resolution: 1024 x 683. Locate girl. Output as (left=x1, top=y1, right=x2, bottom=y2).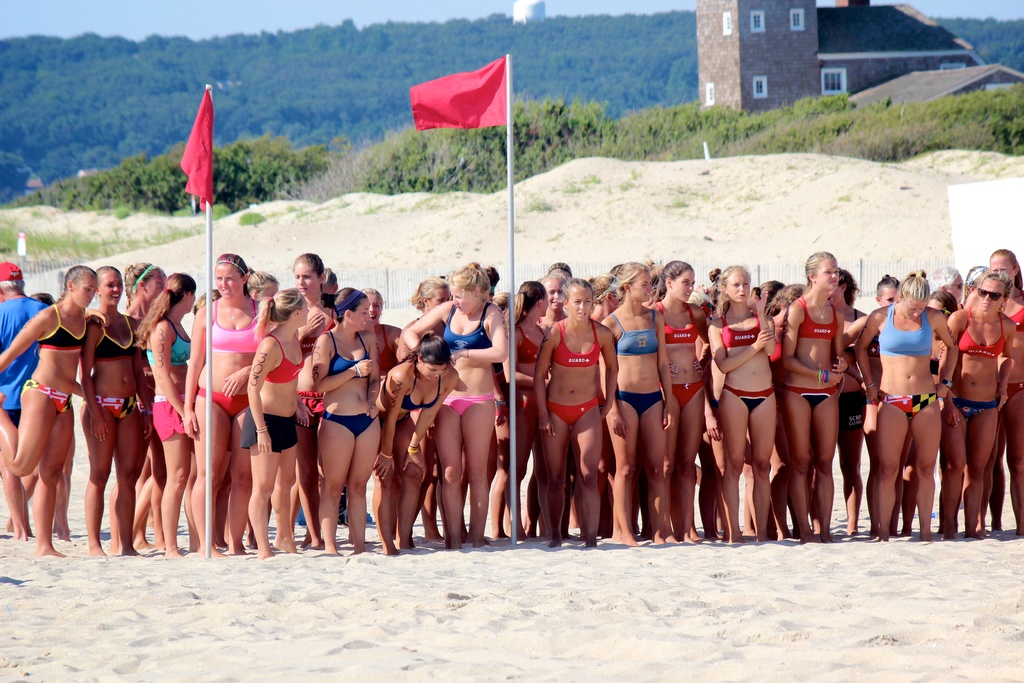
(left=603, top=256, right=671, bottom=543).
